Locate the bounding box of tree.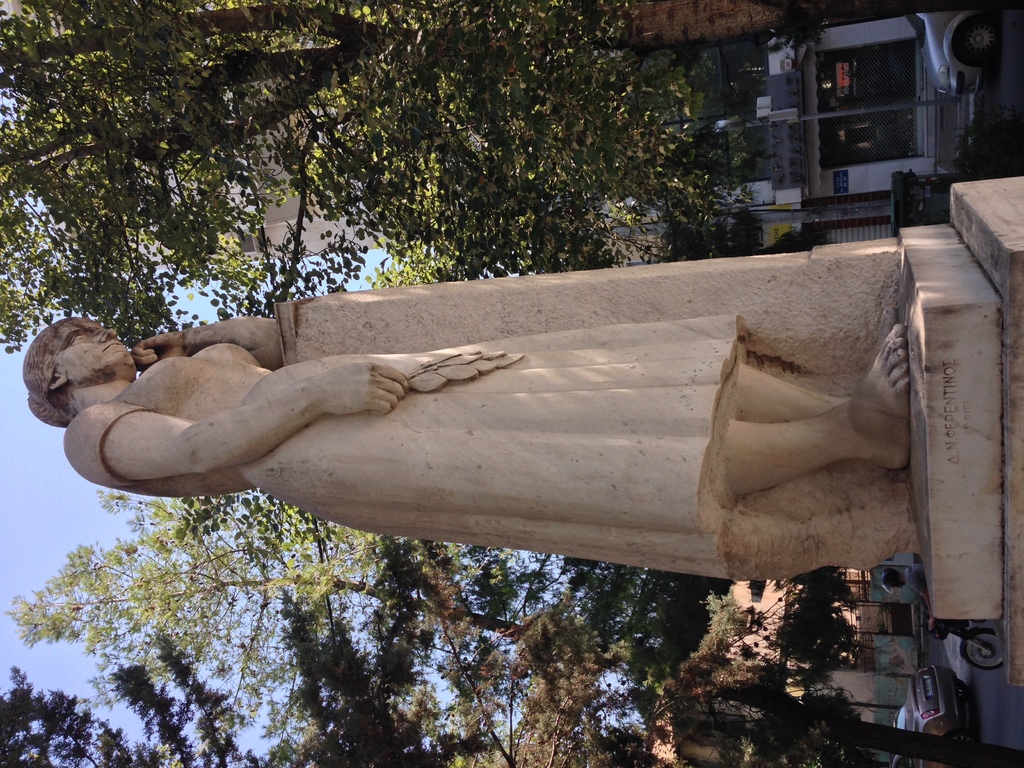
Bounding box: 0/0/1018/353.
